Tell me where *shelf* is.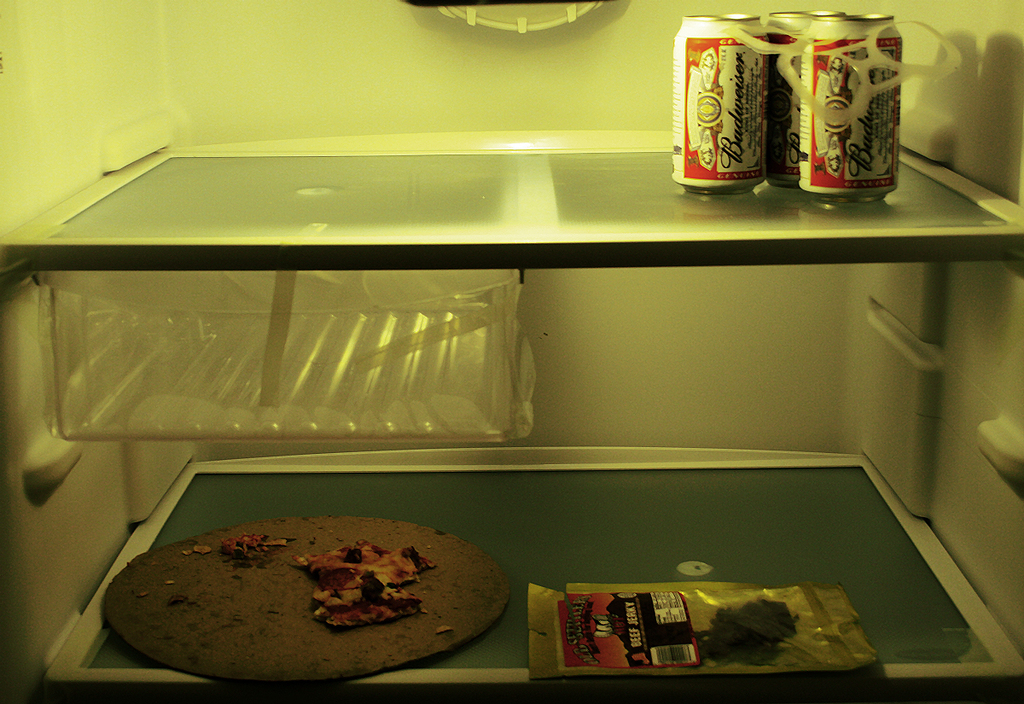
*shelf* is at [x1=0, y1=141, x2=1023, y2=703].
